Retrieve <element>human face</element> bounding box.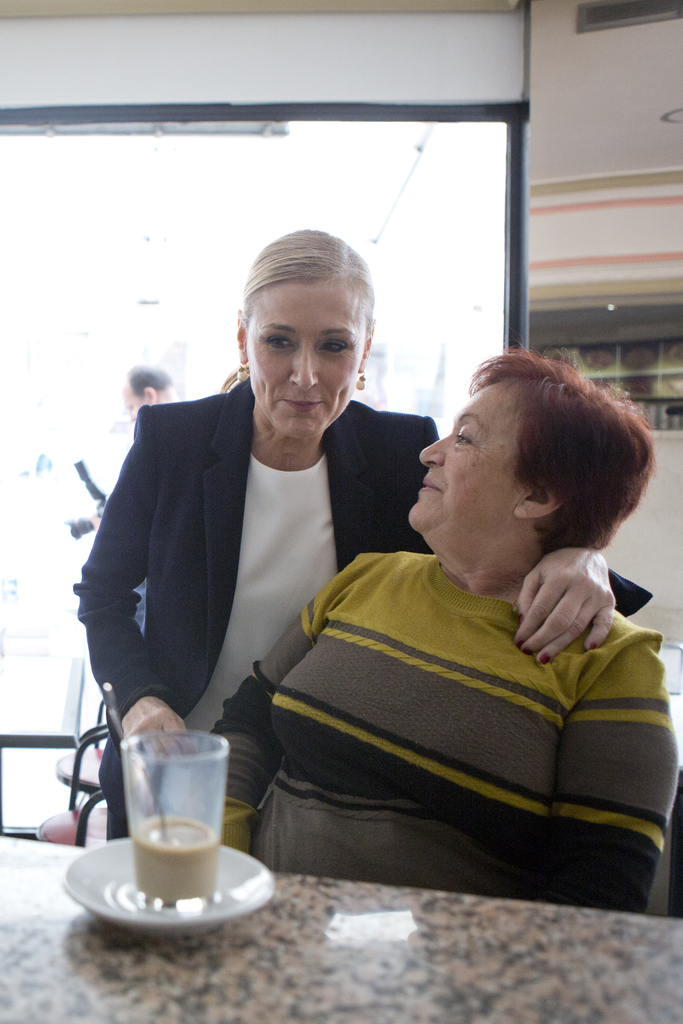
Bounding box: {"left": 246, "top": 275, "right": 362, "bottom": 440}.
